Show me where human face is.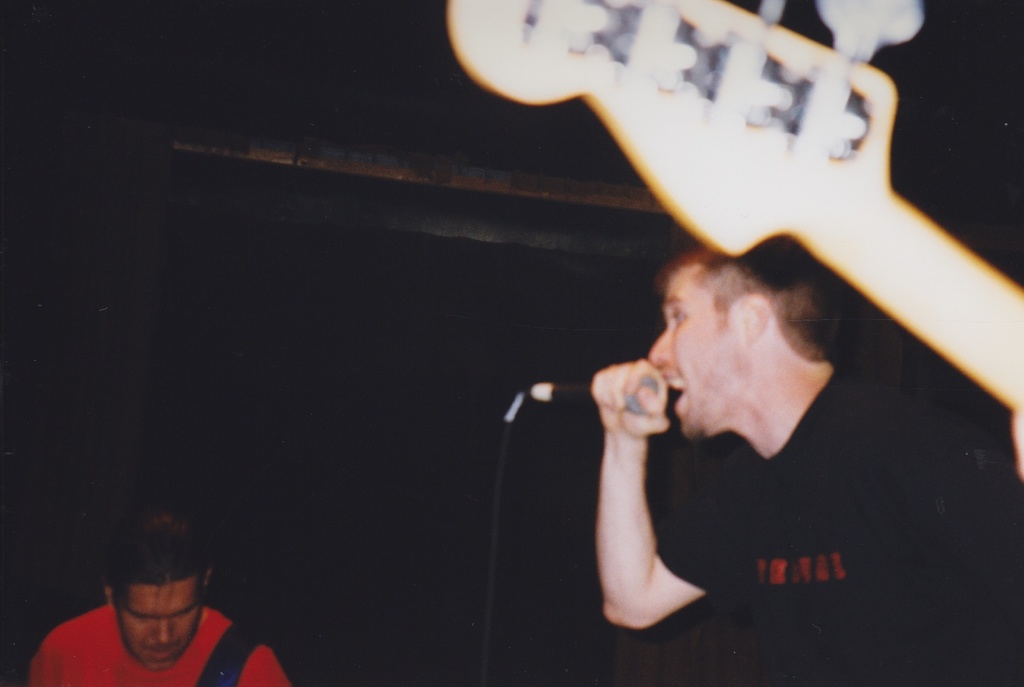
human face is at bbox=(647, 263, 746, 440).
